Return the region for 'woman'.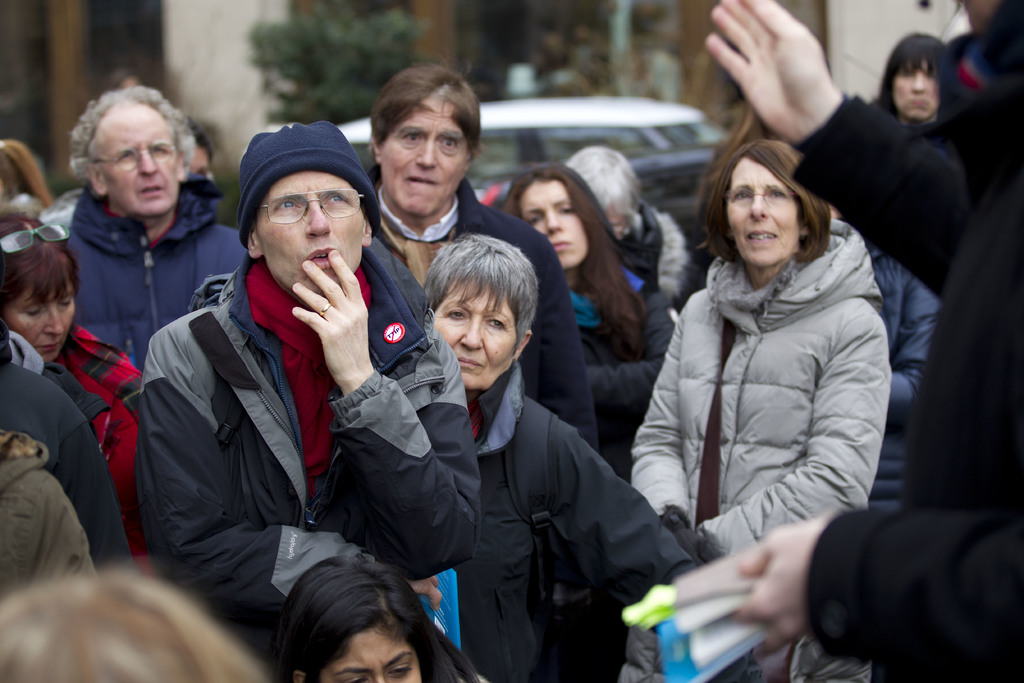
detection(499, 165, 678, 478).
